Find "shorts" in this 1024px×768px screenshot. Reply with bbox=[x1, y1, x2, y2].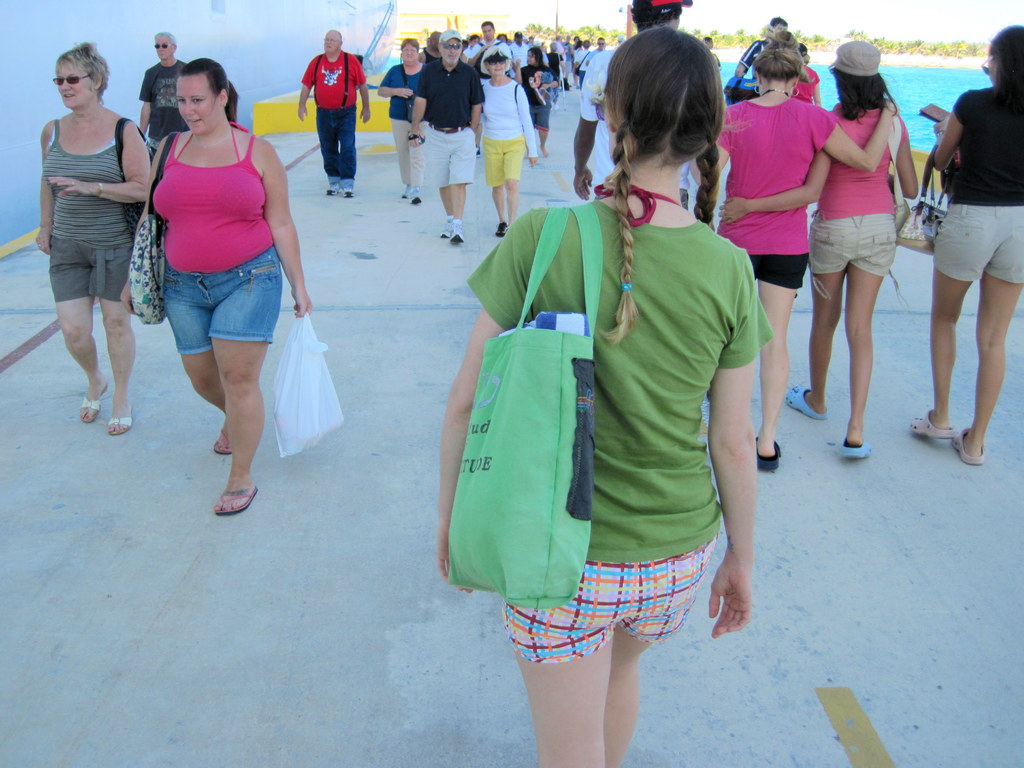
bbox=[45, 241, 143, 304].
